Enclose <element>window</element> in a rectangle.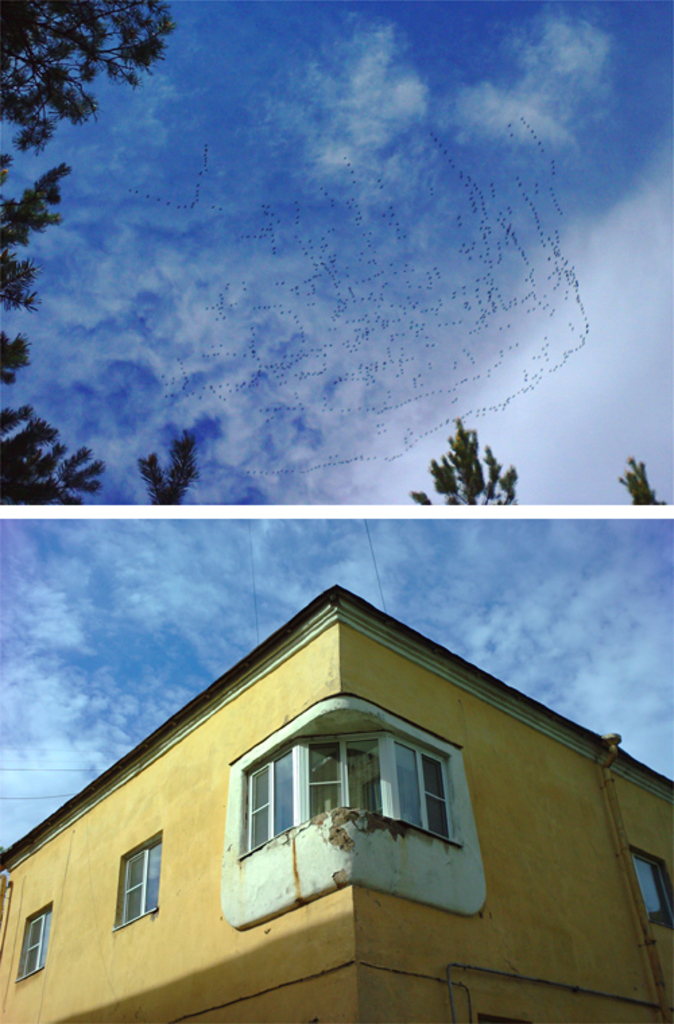
BBox(620, 842, 673, 928).
